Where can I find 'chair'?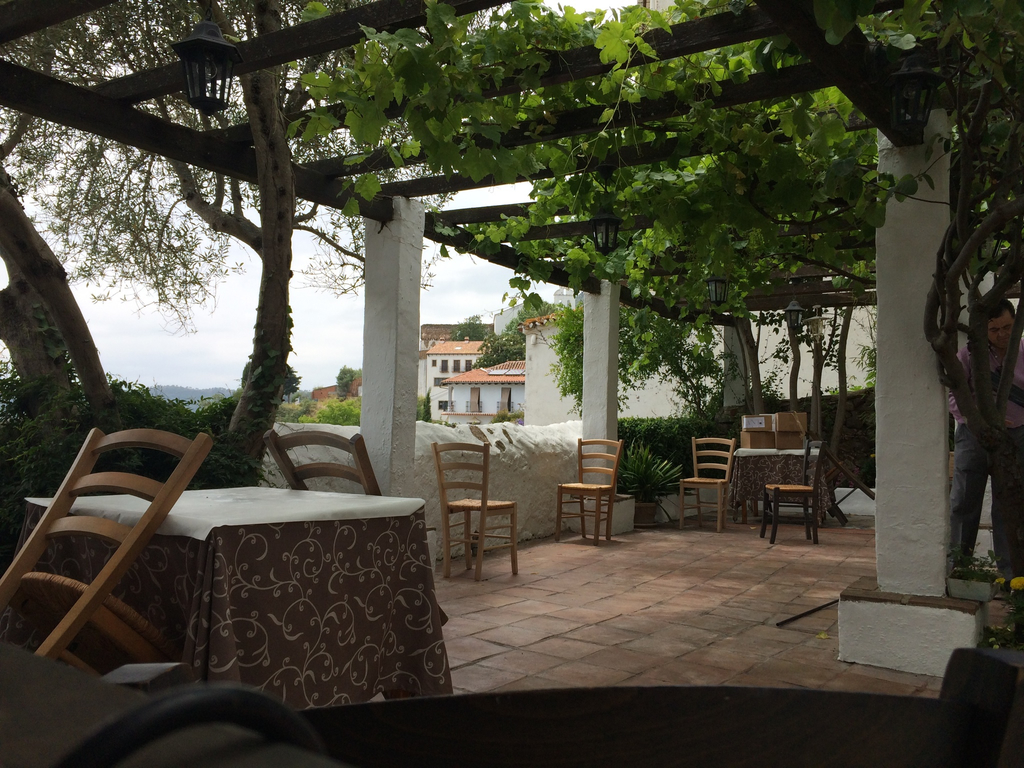
You can find it at <box>674,435,738,533</box>.
